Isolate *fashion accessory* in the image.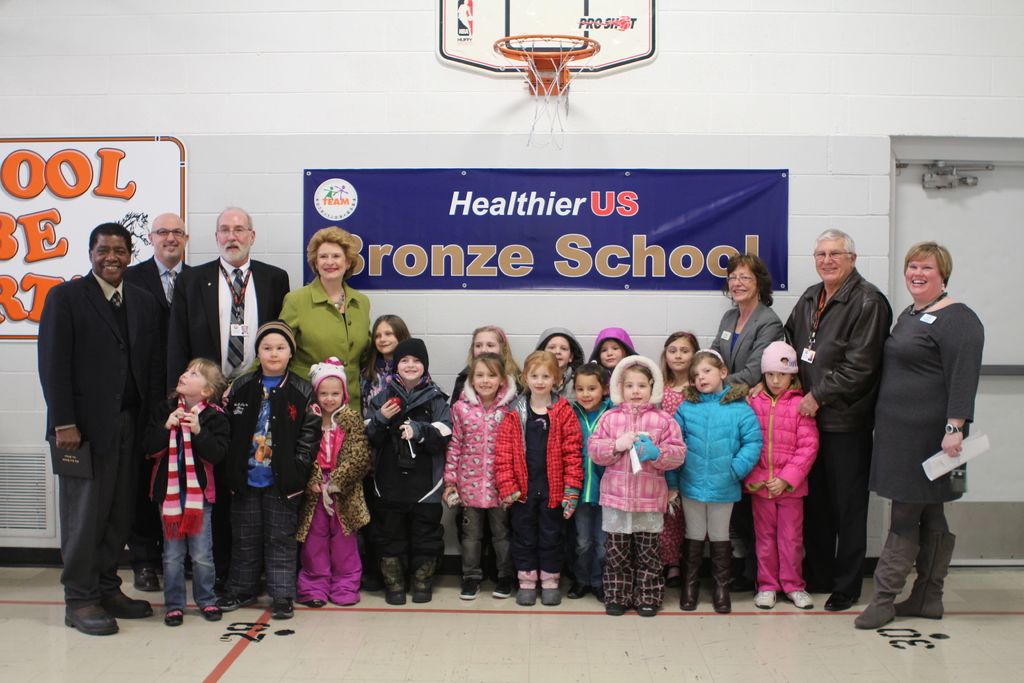
Isolated region: rect(820, 592, 858, 611).
